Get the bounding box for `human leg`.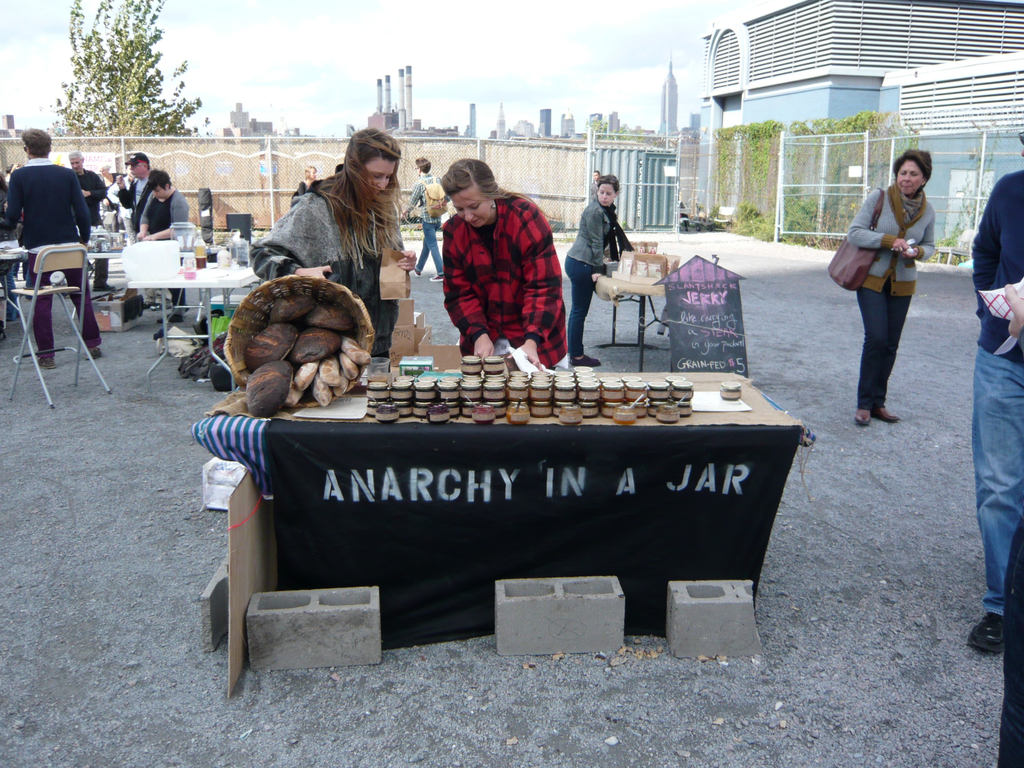
(x1=875, y1=284, x2=917, y2=421).
